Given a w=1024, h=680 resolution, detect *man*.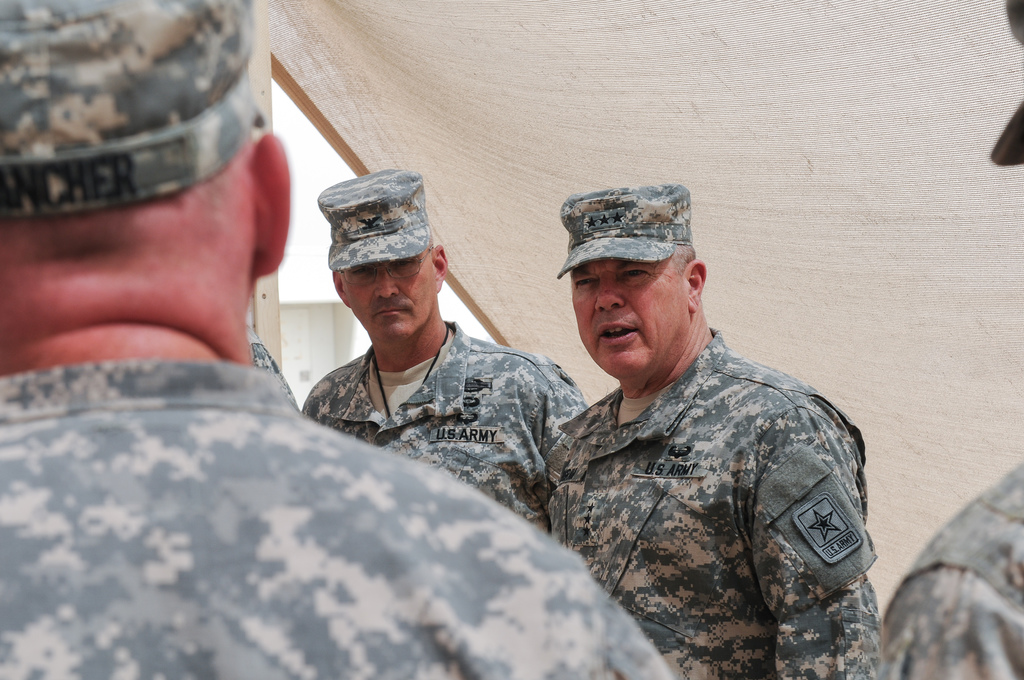
(298,168,589,516).
